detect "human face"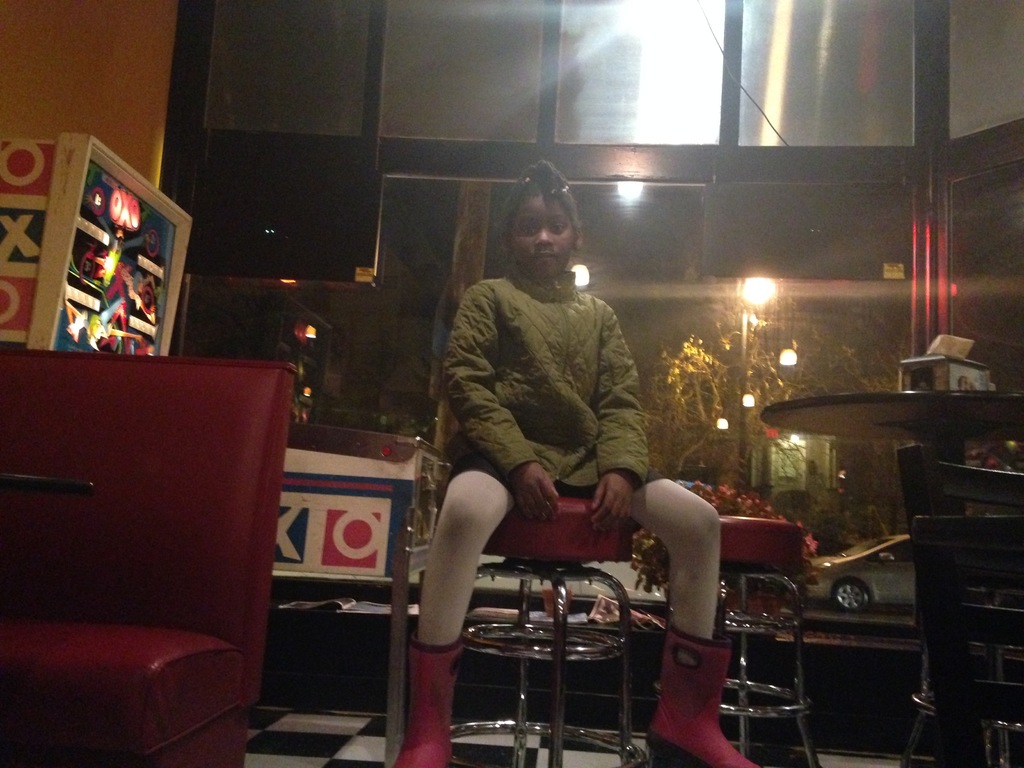
bbox=(504, 197, 574, 285)
